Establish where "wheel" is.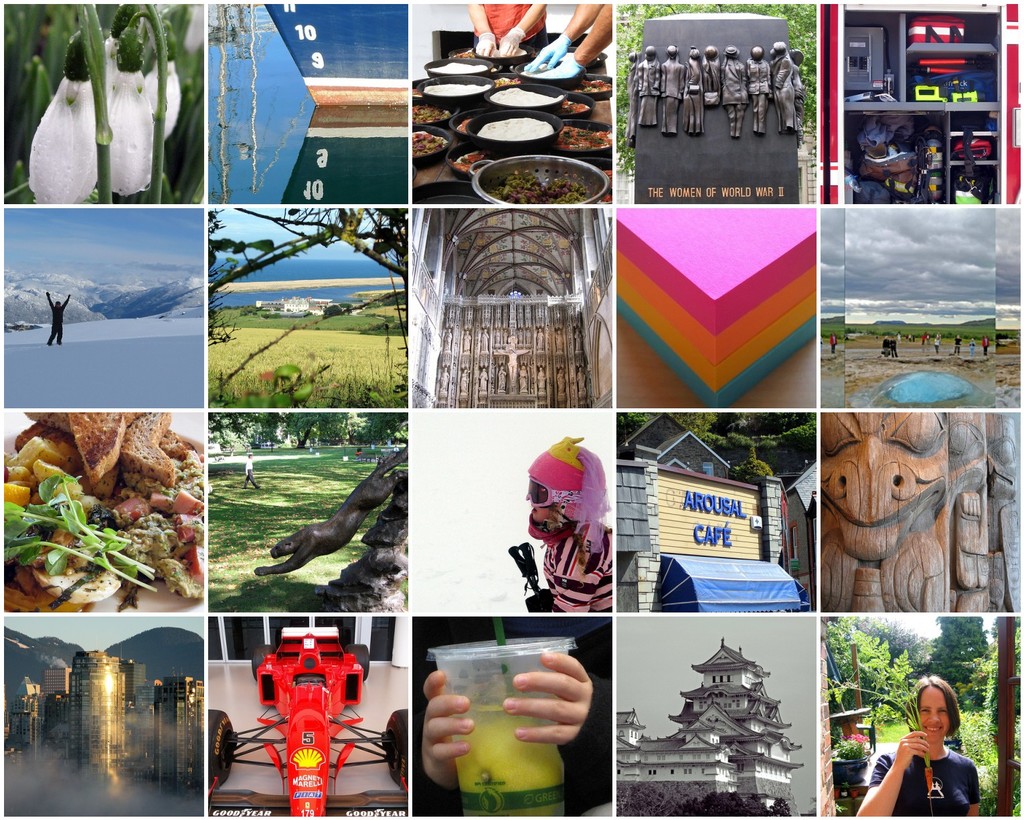
Established at l=388, t=708, r=409, b=789.
